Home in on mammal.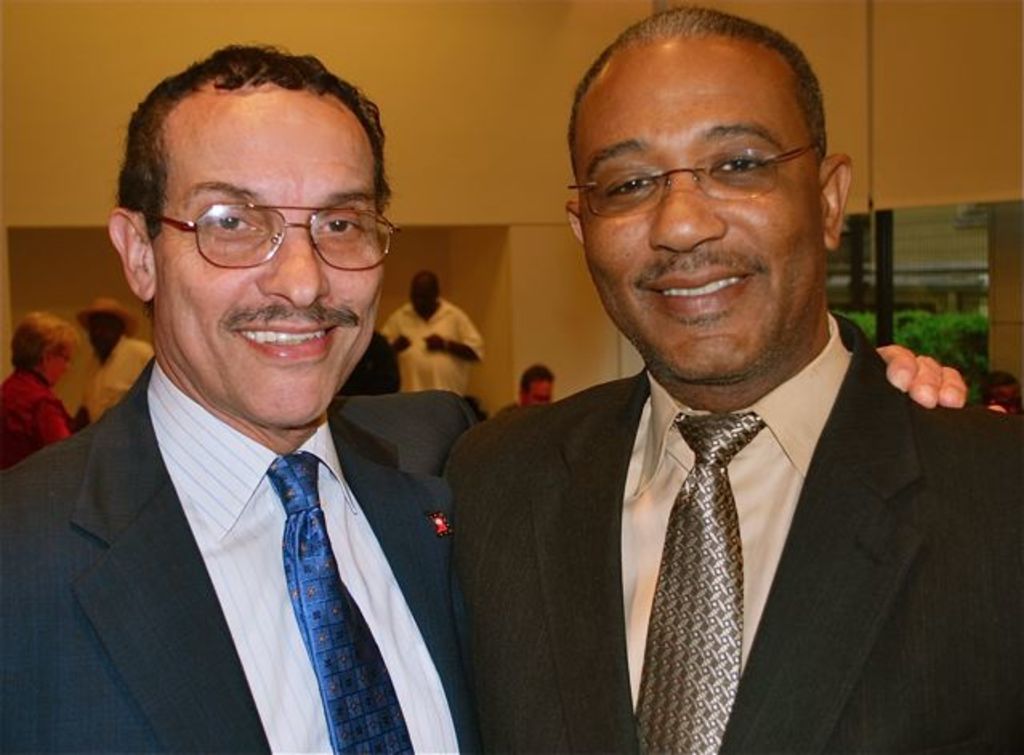
Homed in at (348,337,404,398).
